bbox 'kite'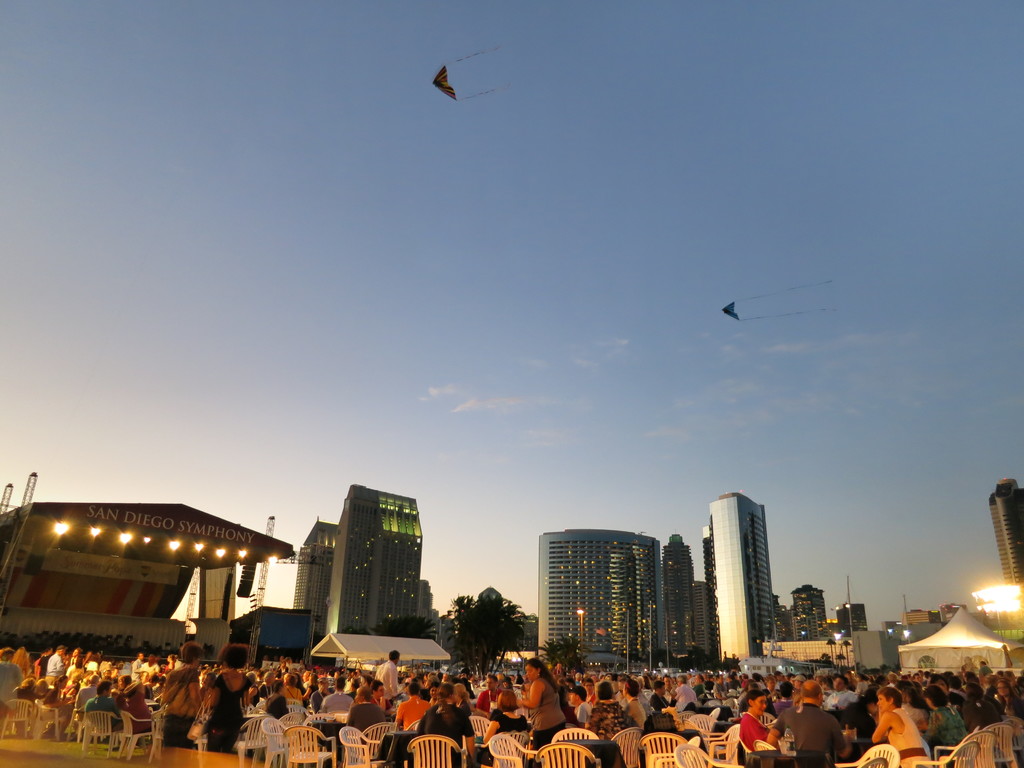
418, 45, 501, 114
